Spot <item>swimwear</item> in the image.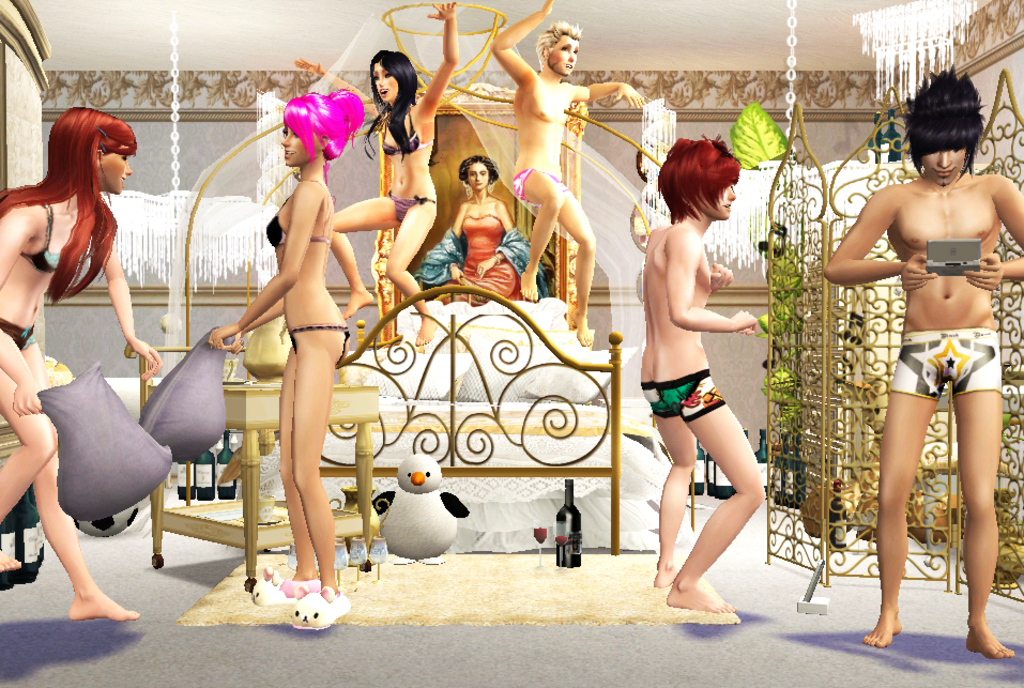
<item>swimwear</item> found at <bbox>0, 316, 42, 349</bbox>.
